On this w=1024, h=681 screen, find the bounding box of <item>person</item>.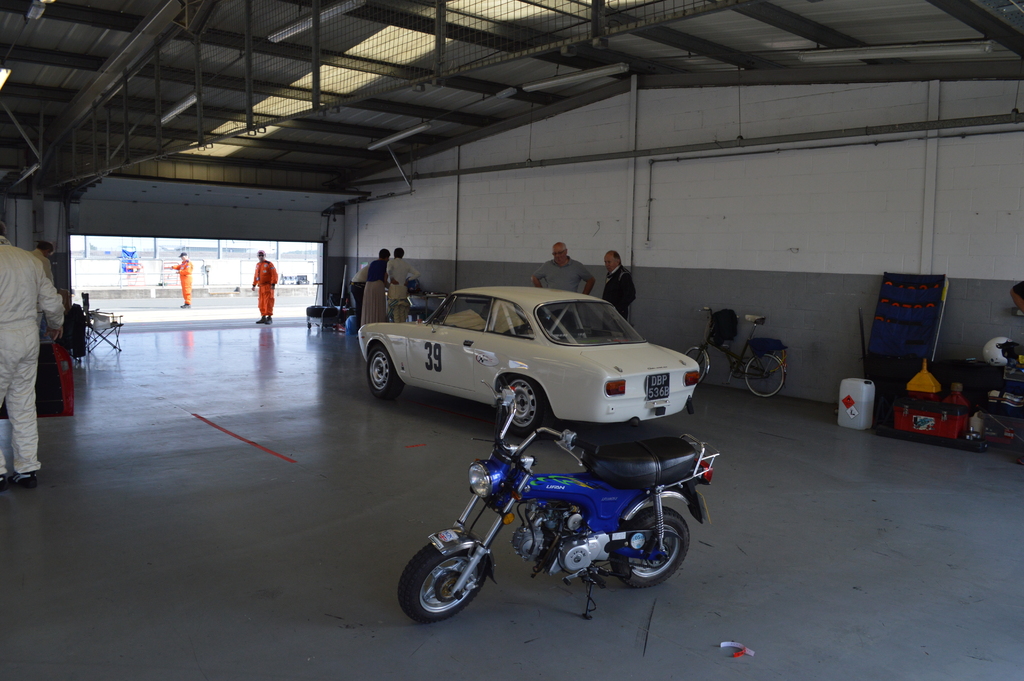
Bounding box: select_region(530, 238, 594, 297).
